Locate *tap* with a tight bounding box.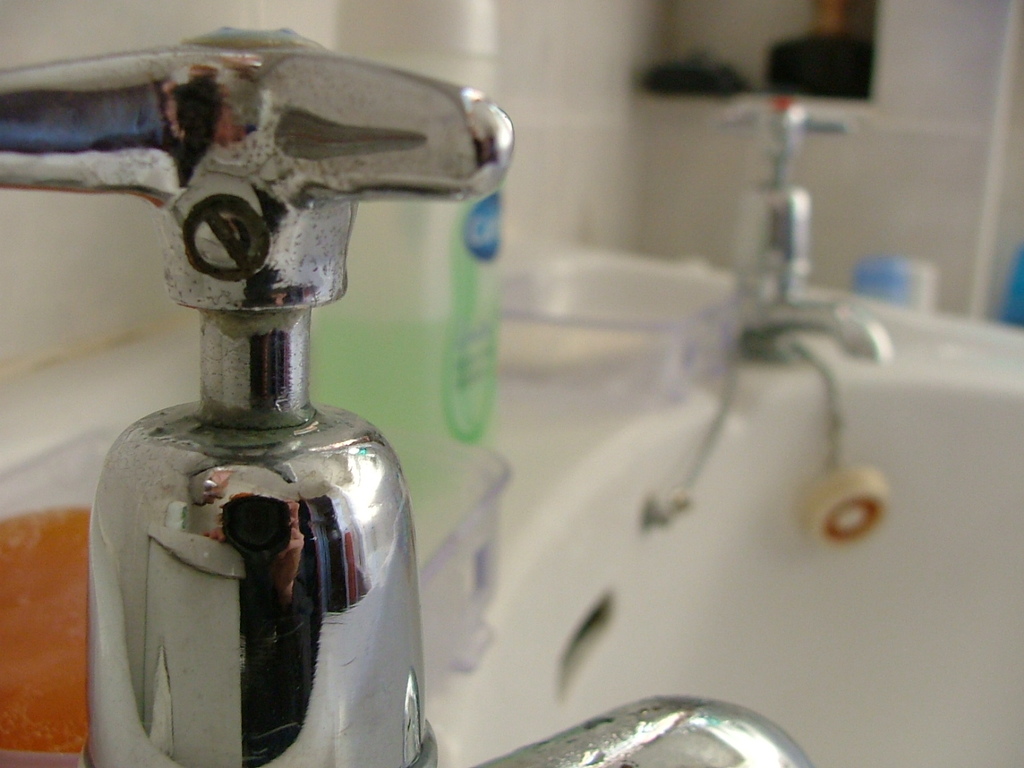
region(0, 30, 818, 767).
